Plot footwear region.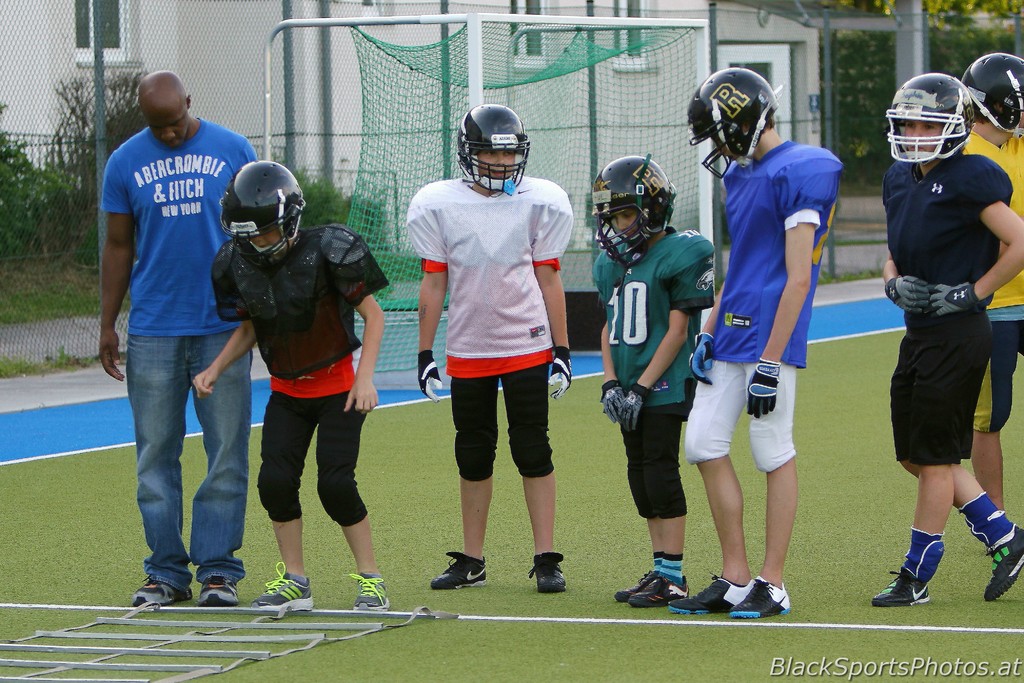
Plotted at x1=196 y1=577 x2=239 y2=605.
